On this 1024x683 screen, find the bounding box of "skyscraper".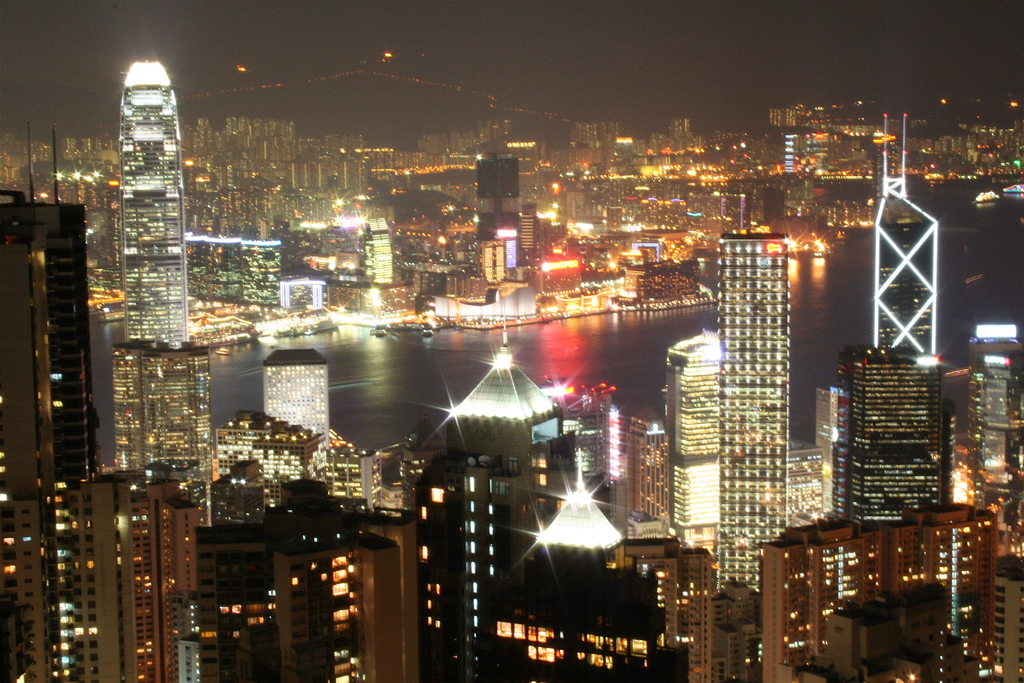
Bounding box: crop(230, 116, 300, 145).
